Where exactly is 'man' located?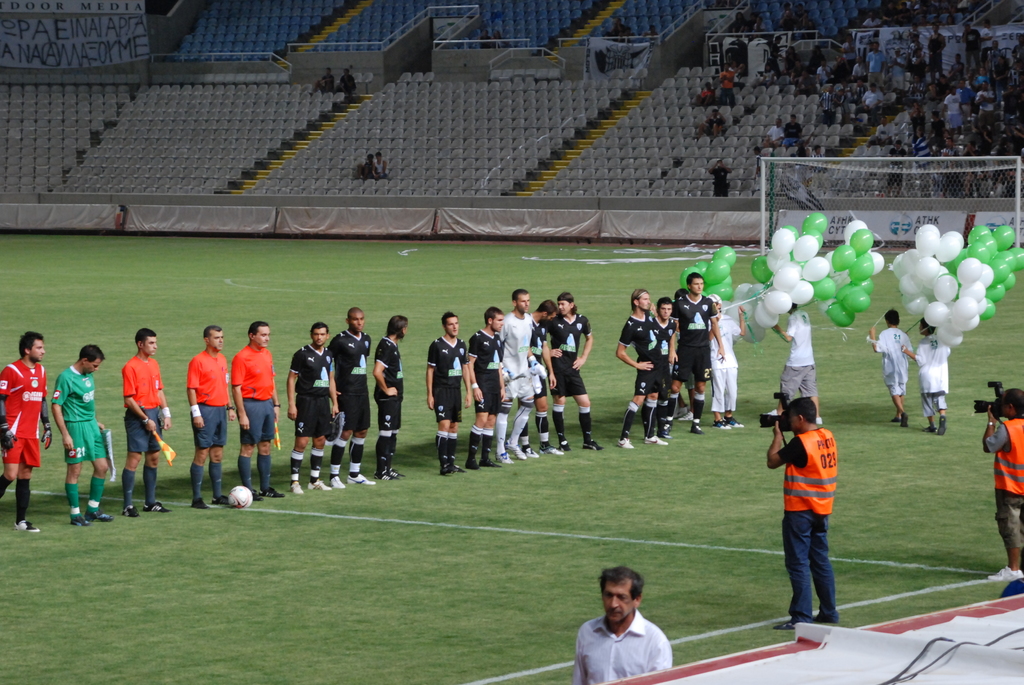
Its bounding box is box=[652, 294, 682, 436].
